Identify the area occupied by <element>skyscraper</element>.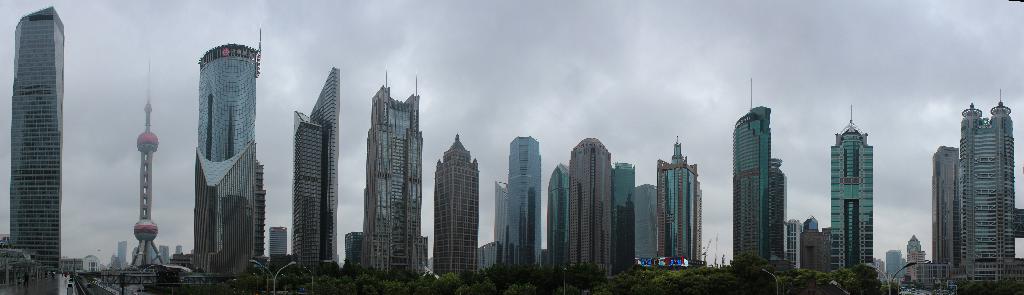
Area: [x1=563, y1=139, x2=610, y2=280].
